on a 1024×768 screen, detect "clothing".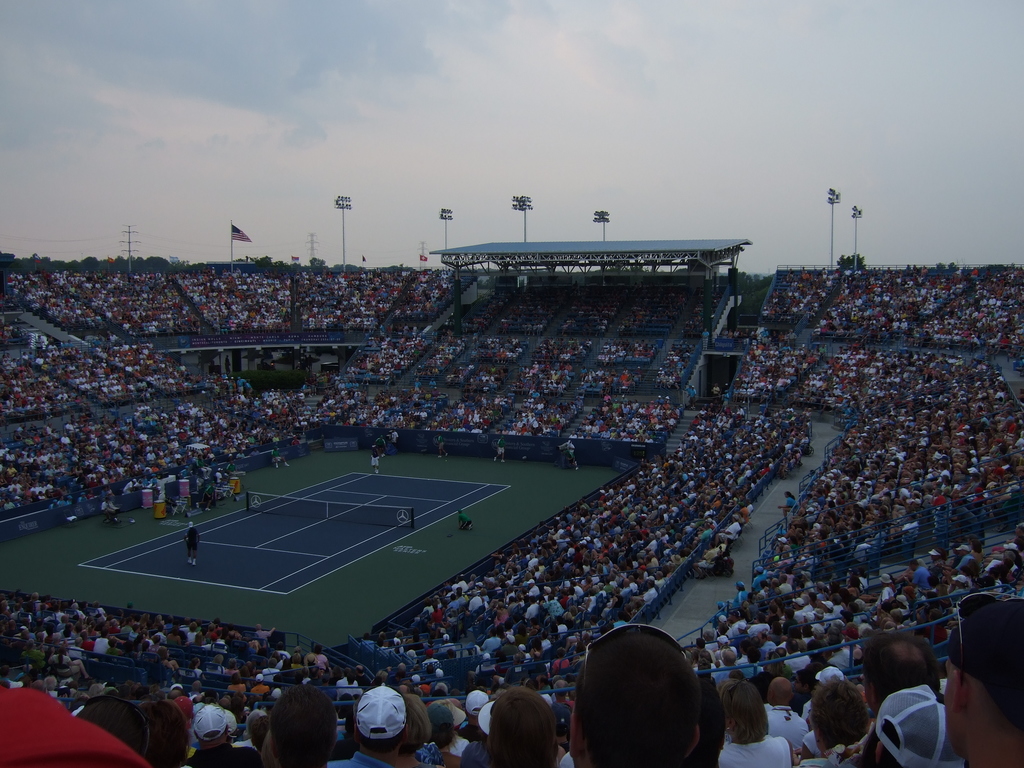
[left=783, top=653, right=804, bottom=668].
